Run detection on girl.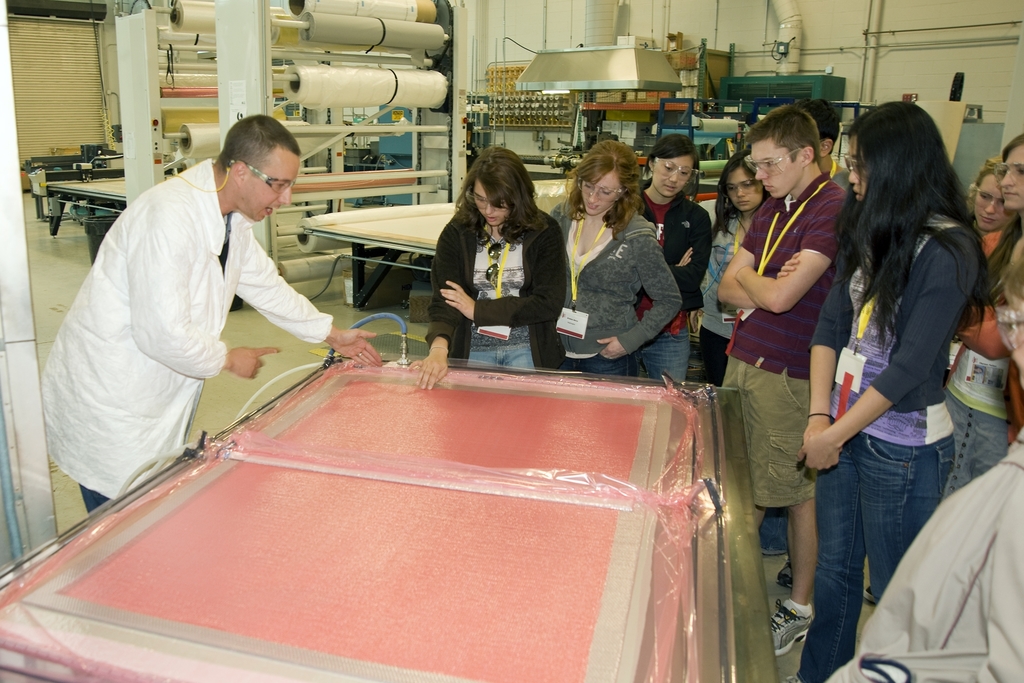
Result: (left=946, top=158, right=1016, bottom=496).
